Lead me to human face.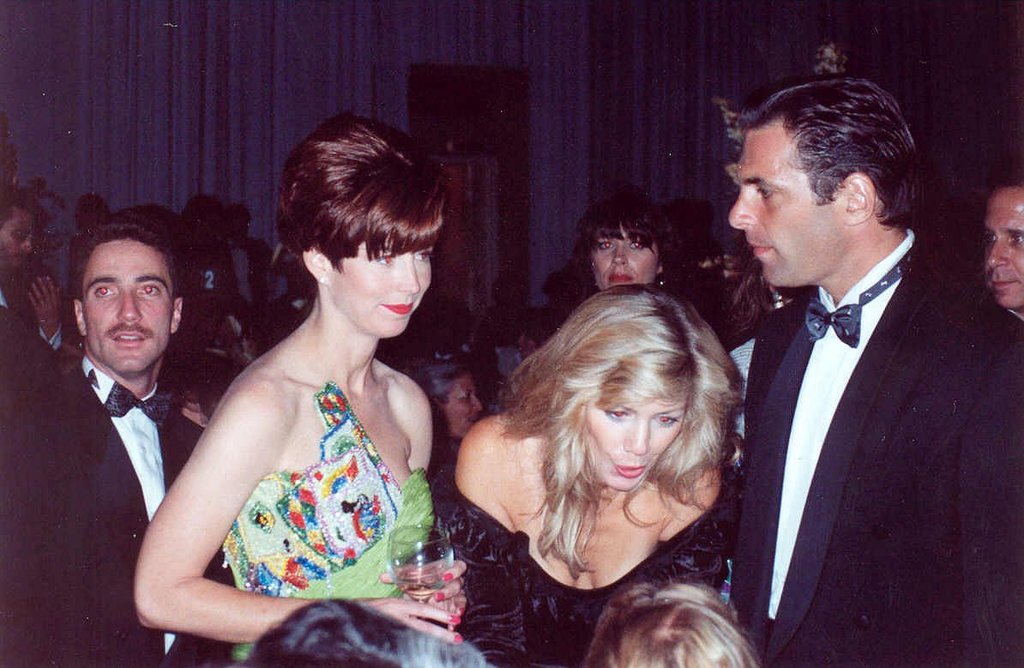
Lead to x1=727, y1=133, x2=832, y2=285.
